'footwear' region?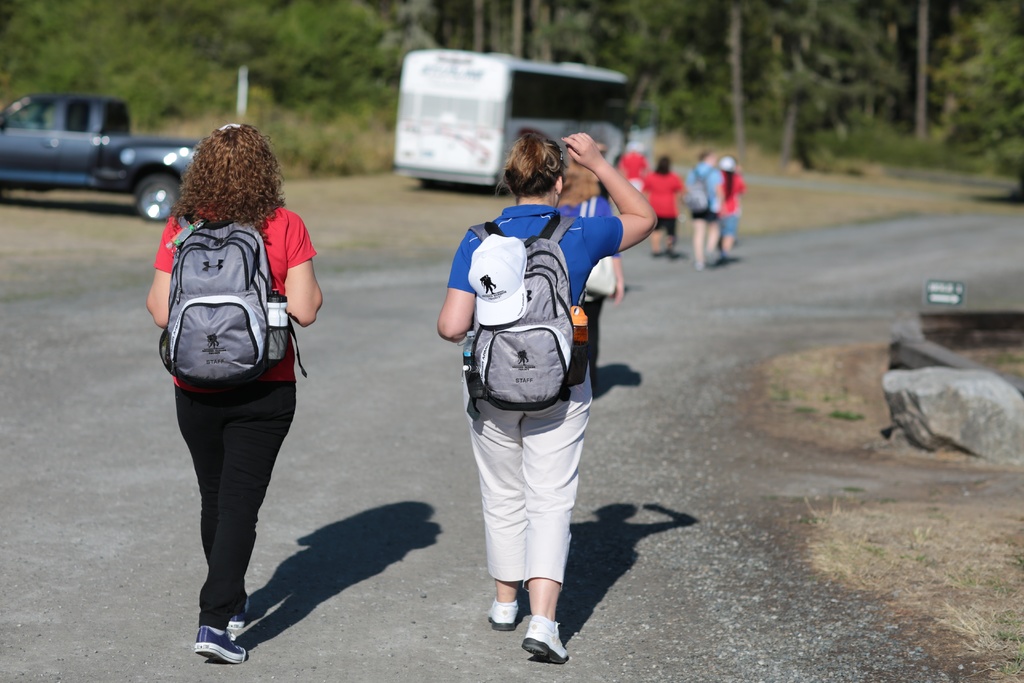
bbox=(525, 616, 570, 668)
